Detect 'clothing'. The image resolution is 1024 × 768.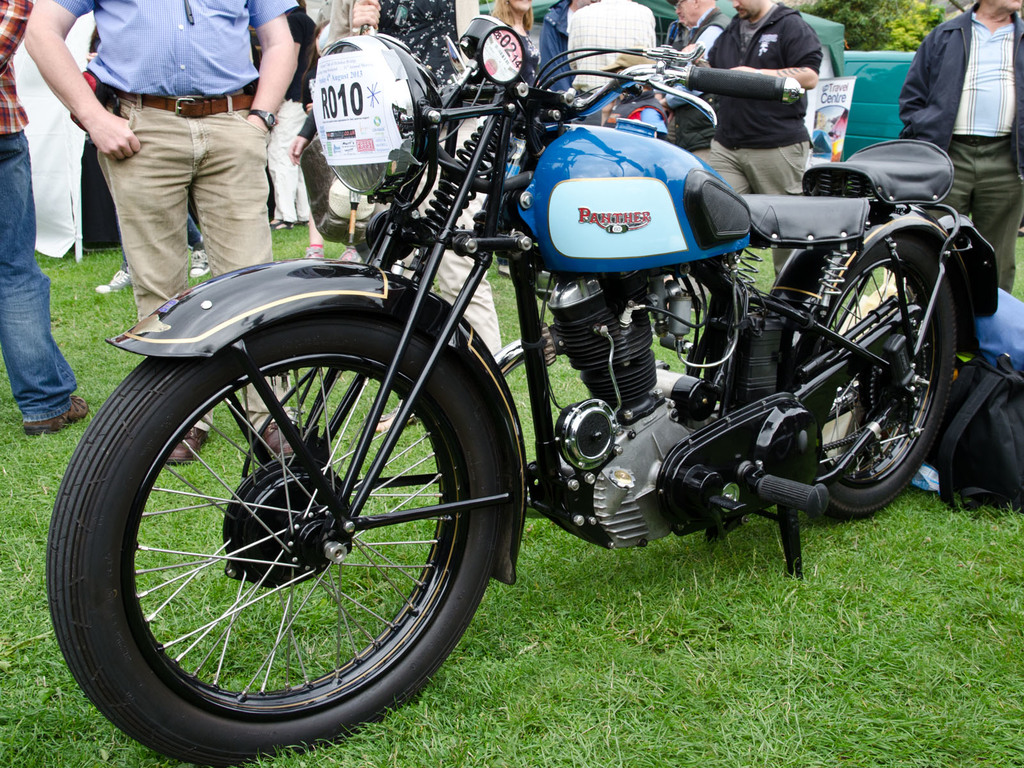
[x1=52, y1=0, x2=302, y2=429].
